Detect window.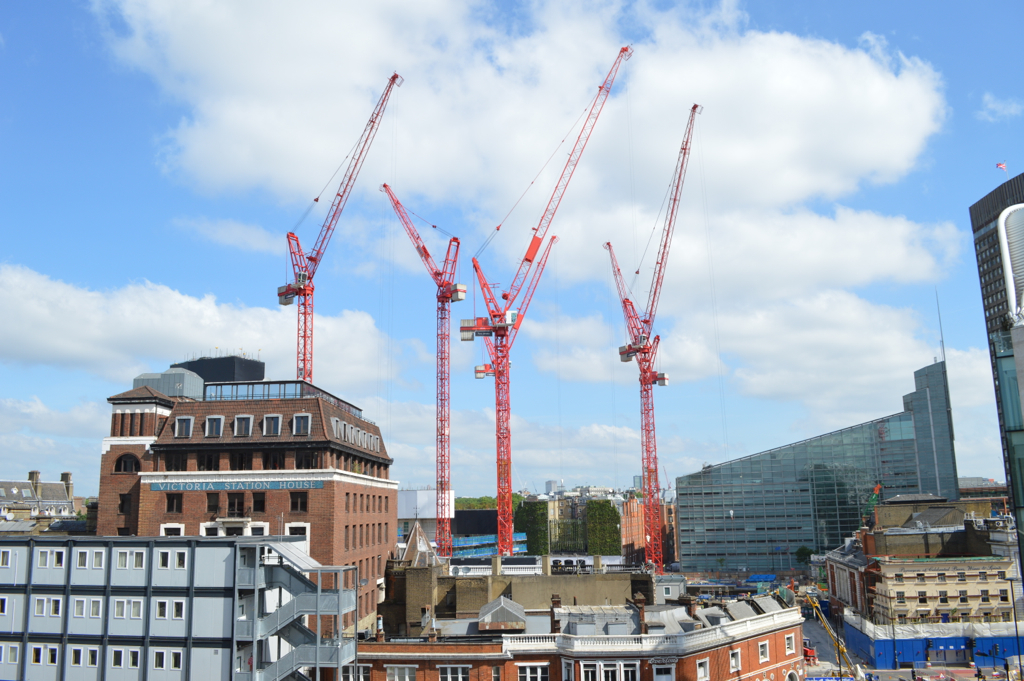
Detected at [x1=0, y1=596, x2=9, y2=613].
